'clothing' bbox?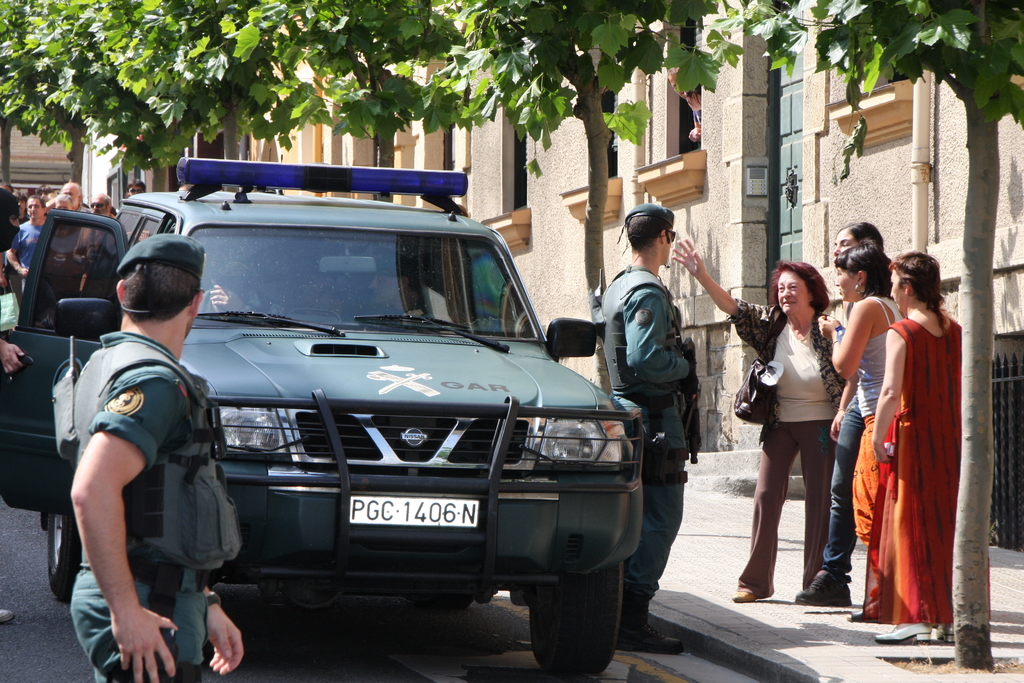
869 308 999 623
